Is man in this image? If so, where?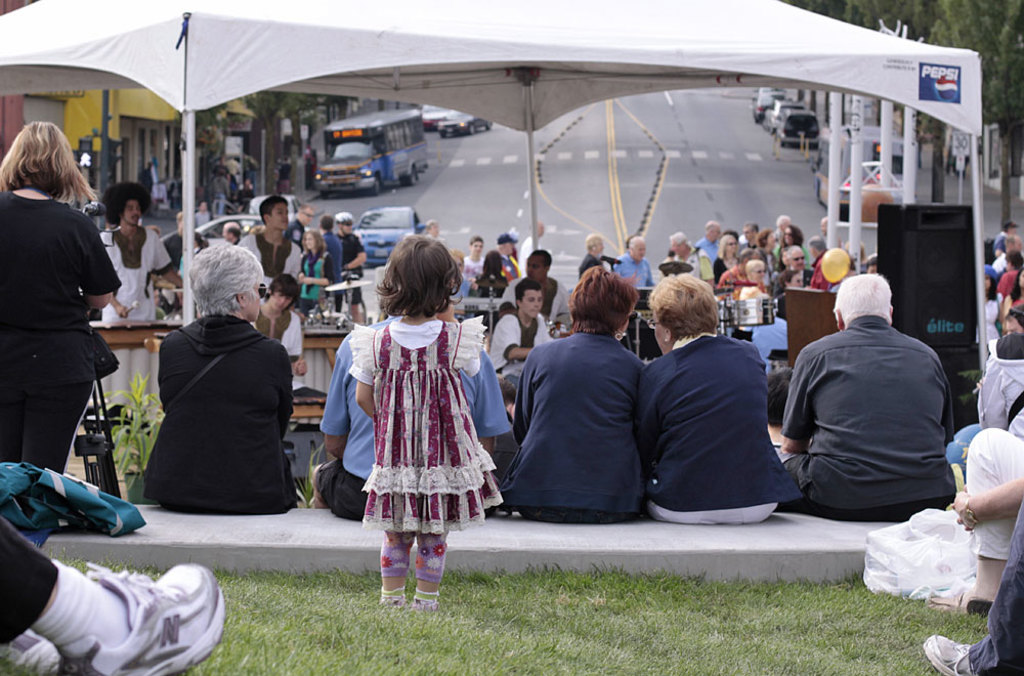
Yes, at 614 233 666 355.
